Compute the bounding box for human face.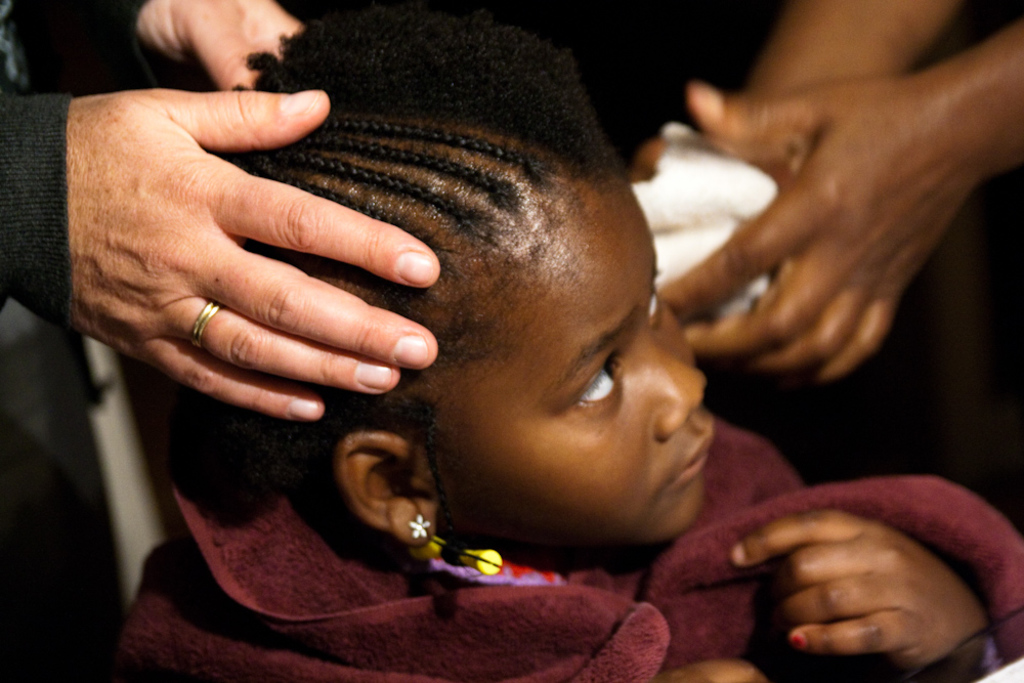
box(420, 176, 718, 554).
